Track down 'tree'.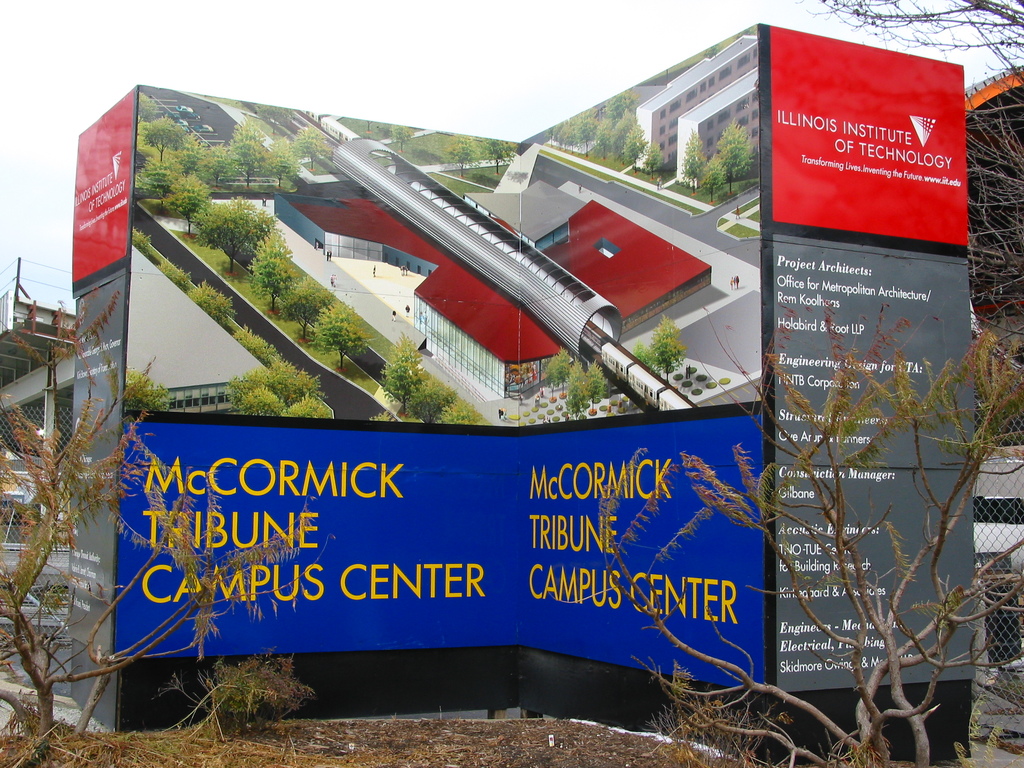
Tracked to 448,135,478,176.
